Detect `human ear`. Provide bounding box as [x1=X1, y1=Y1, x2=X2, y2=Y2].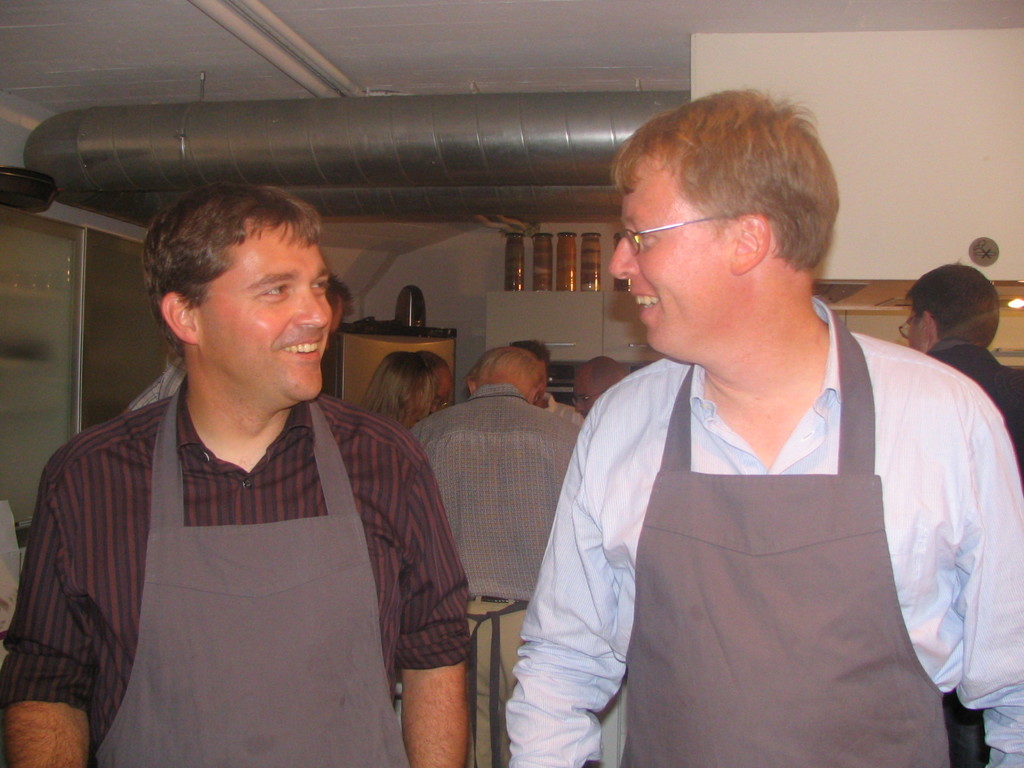
[x1=735, y1=213, x2=768, y2=274].
